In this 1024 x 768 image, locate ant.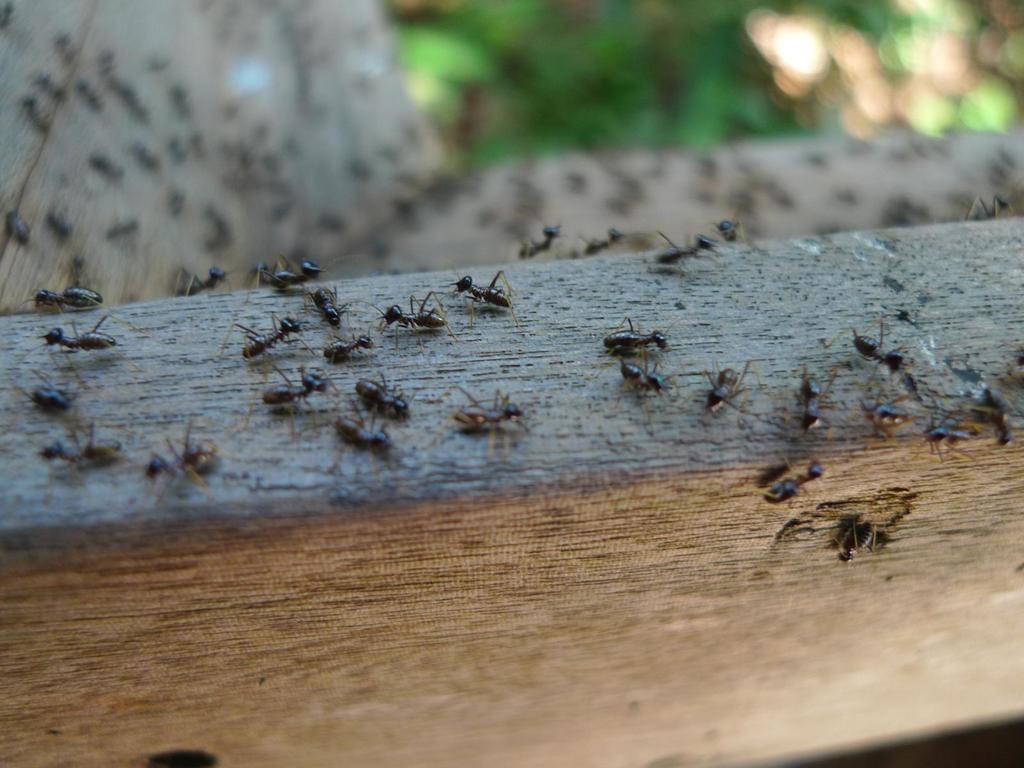
Bounding box: x1=717 y1=212 x2=751 y2=243.
